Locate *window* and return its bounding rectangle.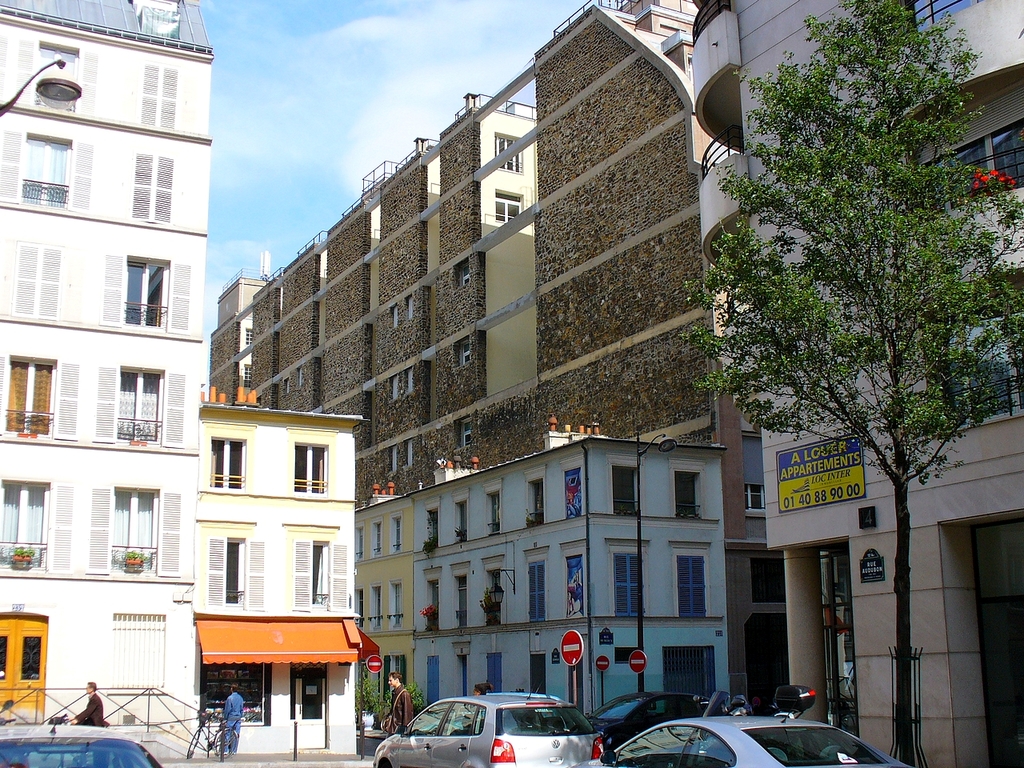
bbox=[13, 37, 98, 121].
